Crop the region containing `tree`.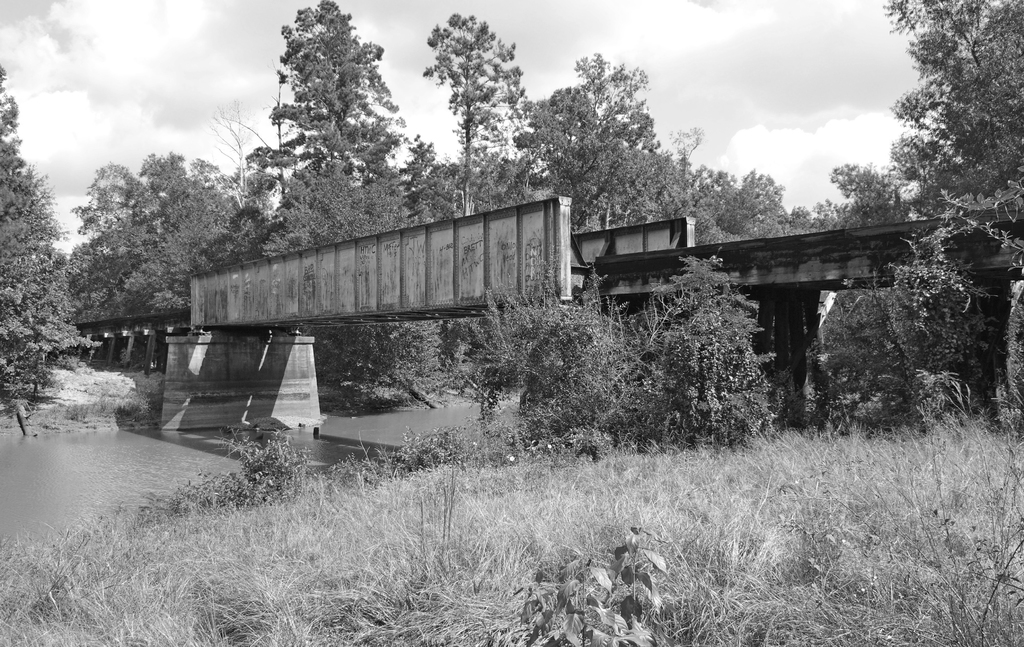
Crop region: left=418, top=12, right=538, bottom=212.
